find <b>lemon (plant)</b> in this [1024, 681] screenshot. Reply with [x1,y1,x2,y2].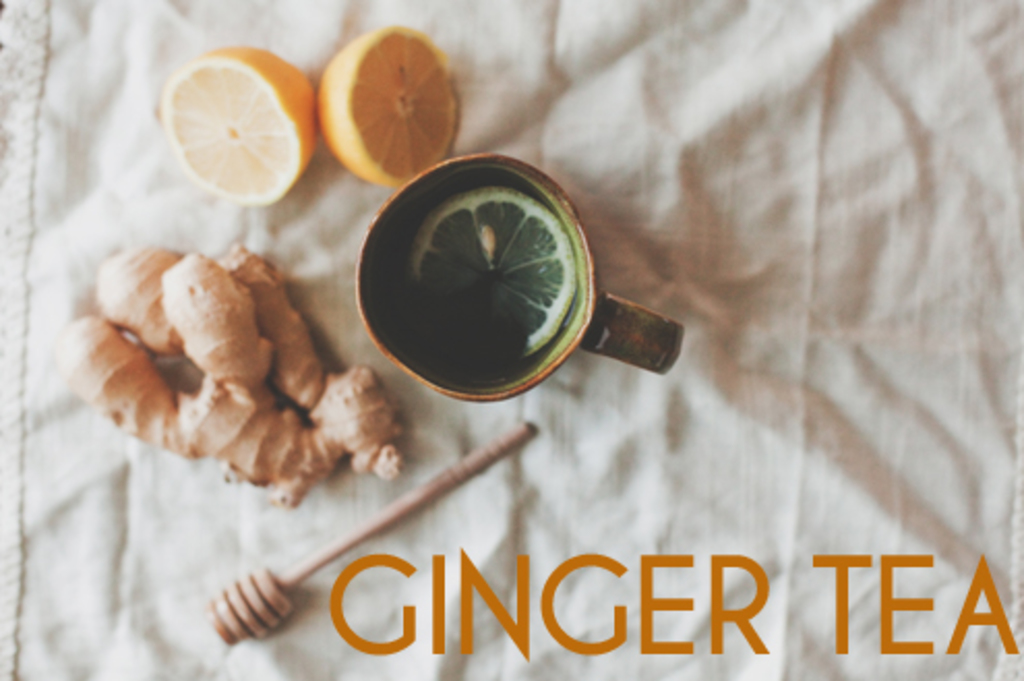
[155,48,321,211].
